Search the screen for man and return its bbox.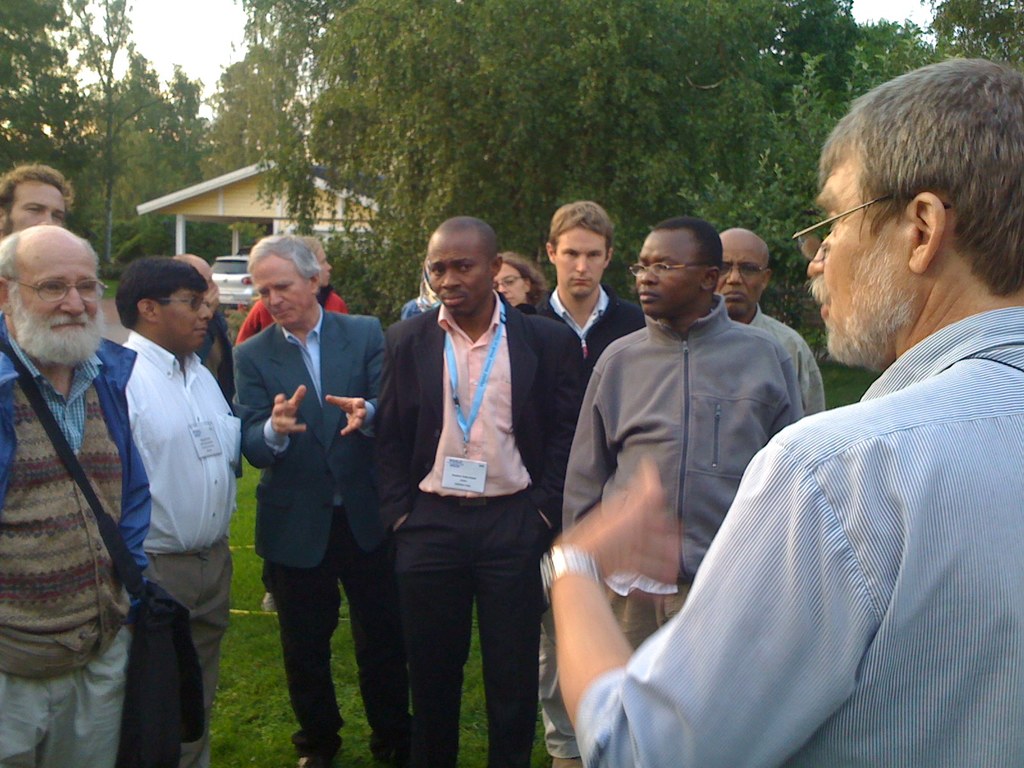
Found: [531, 201, 648, 767].
